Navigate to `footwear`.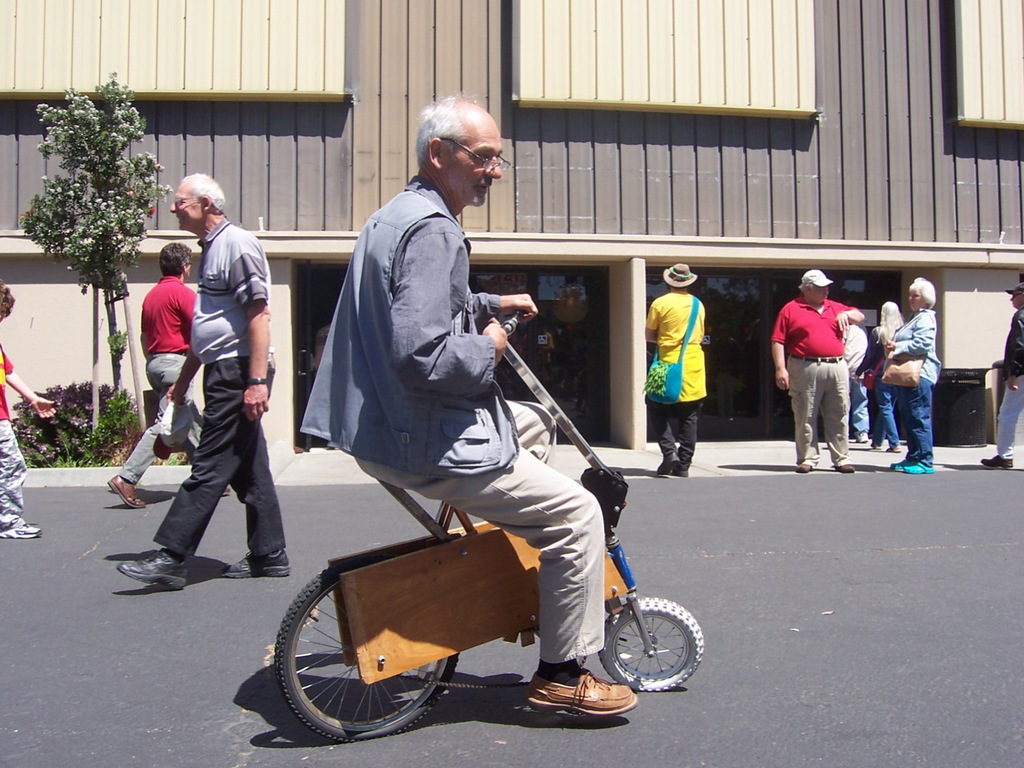
Navigation target: (x1=522, y1=668, x2=626, y2=733).
